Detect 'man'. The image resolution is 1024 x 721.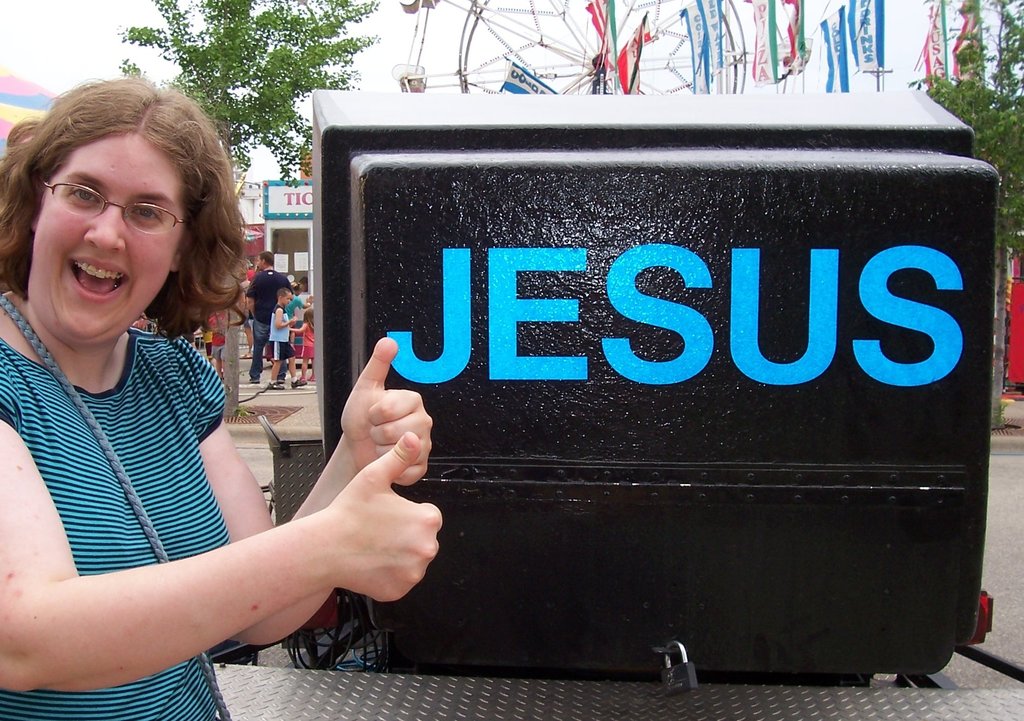
pyautogui.locateOnScreen(246, 253, 292, 385).
